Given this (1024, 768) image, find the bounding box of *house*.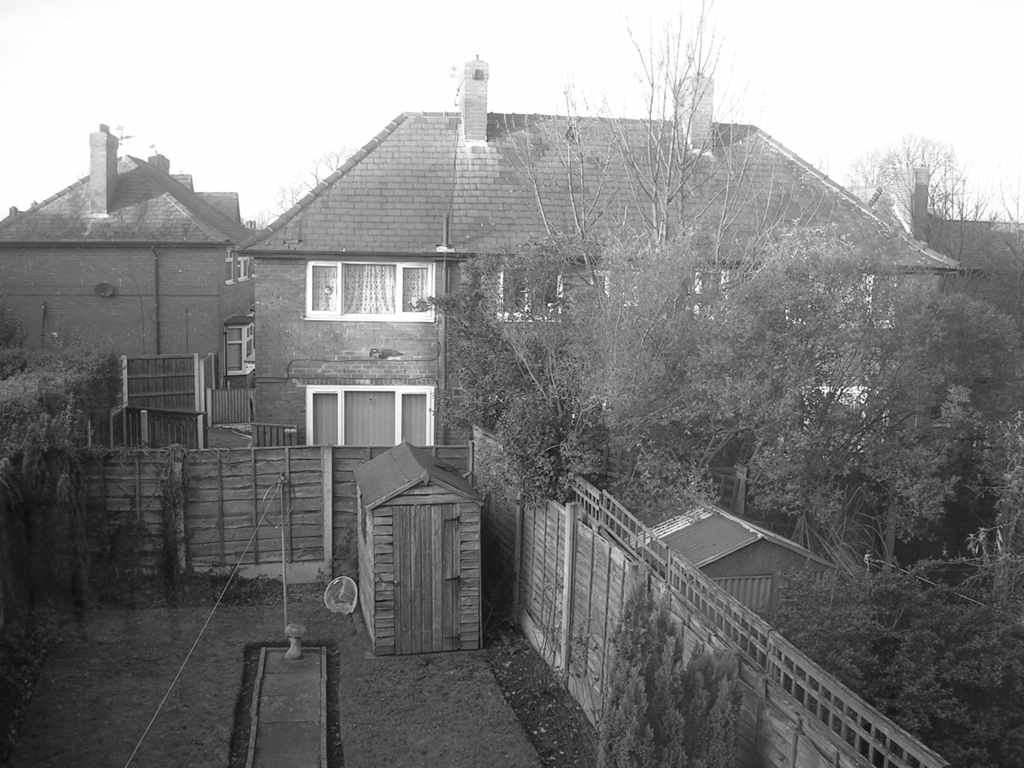
BBox(852, 166, 1023, 325).
